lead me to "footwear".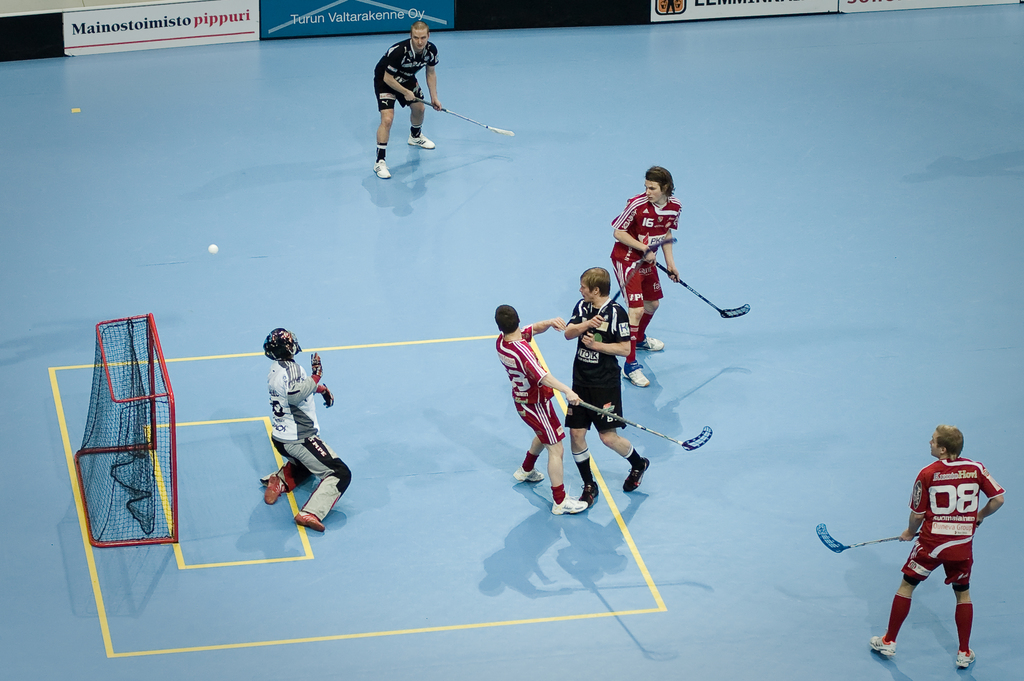
Lead to <region>868, 636, 896, 658</region>.
